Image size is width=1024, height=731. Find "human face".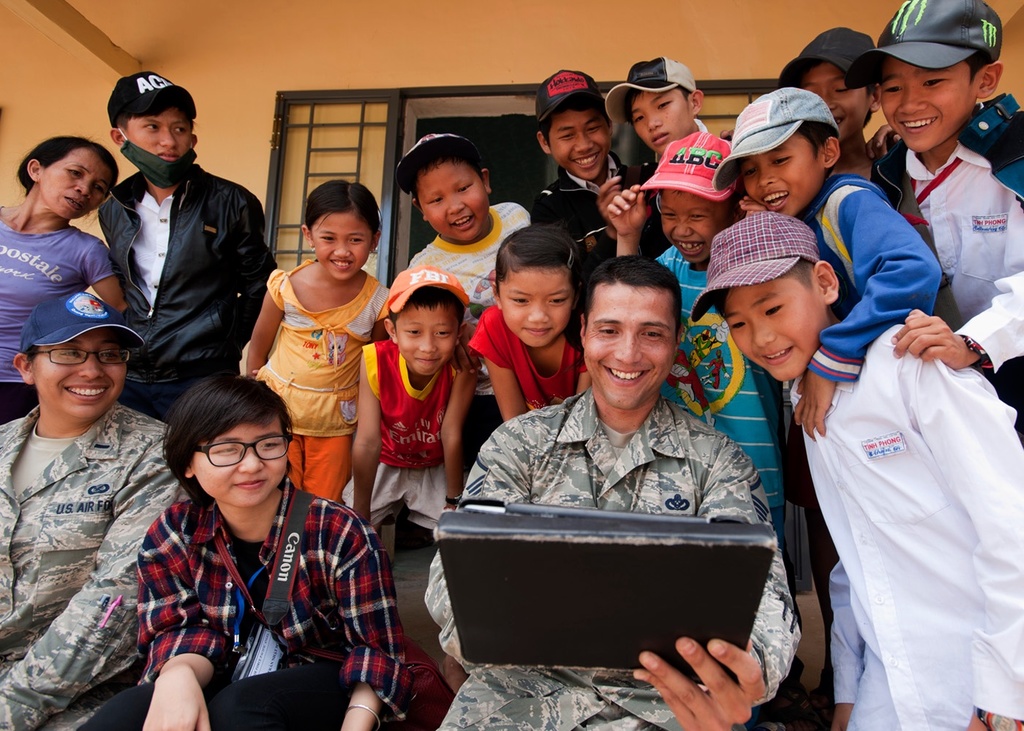
{"left": 629, "top": 91, "right": 688, "bottom": 157}.
